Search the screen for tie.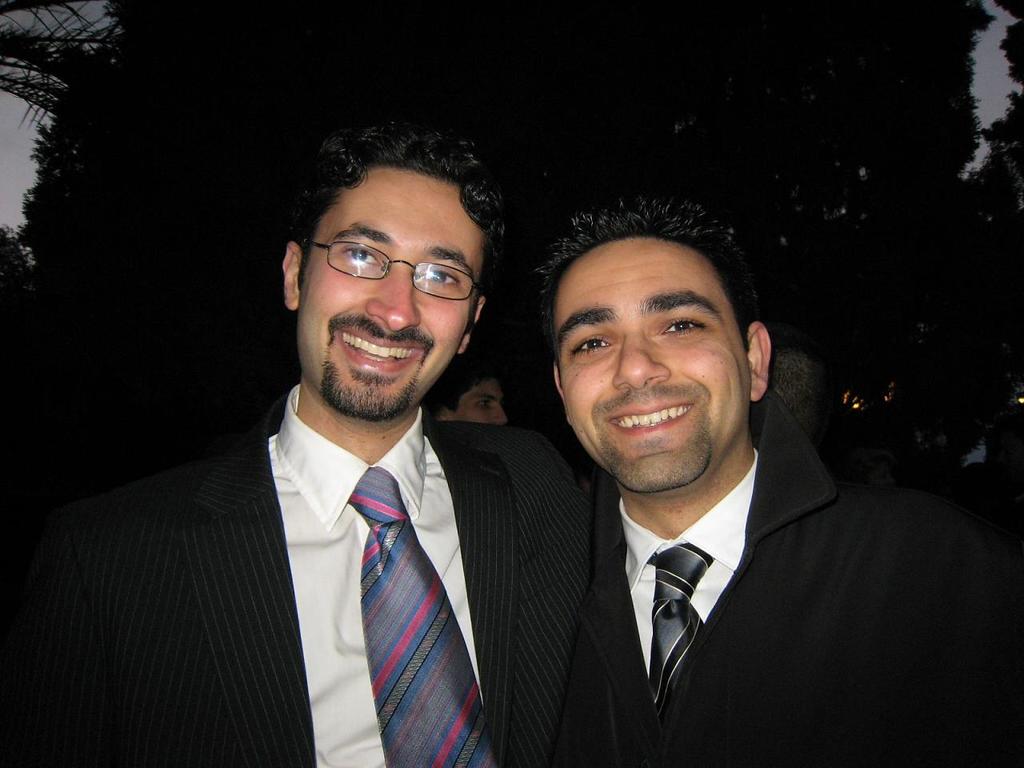
Found at select_region(640, 538, 706, 714).
